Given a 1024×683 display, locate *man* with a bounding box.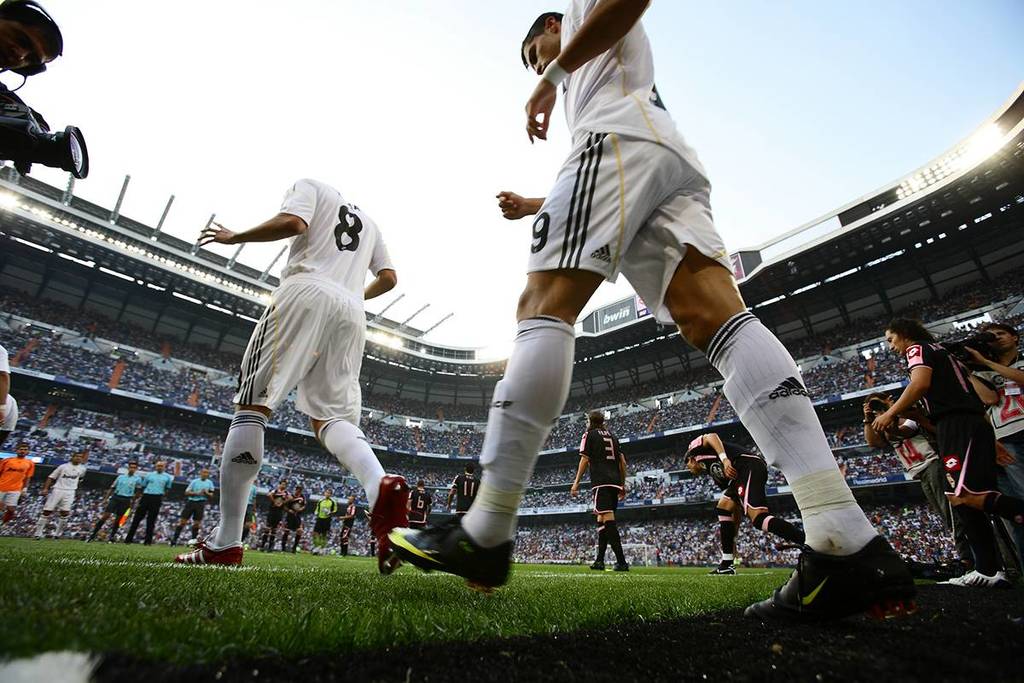
Located: 683/432/803/574.
